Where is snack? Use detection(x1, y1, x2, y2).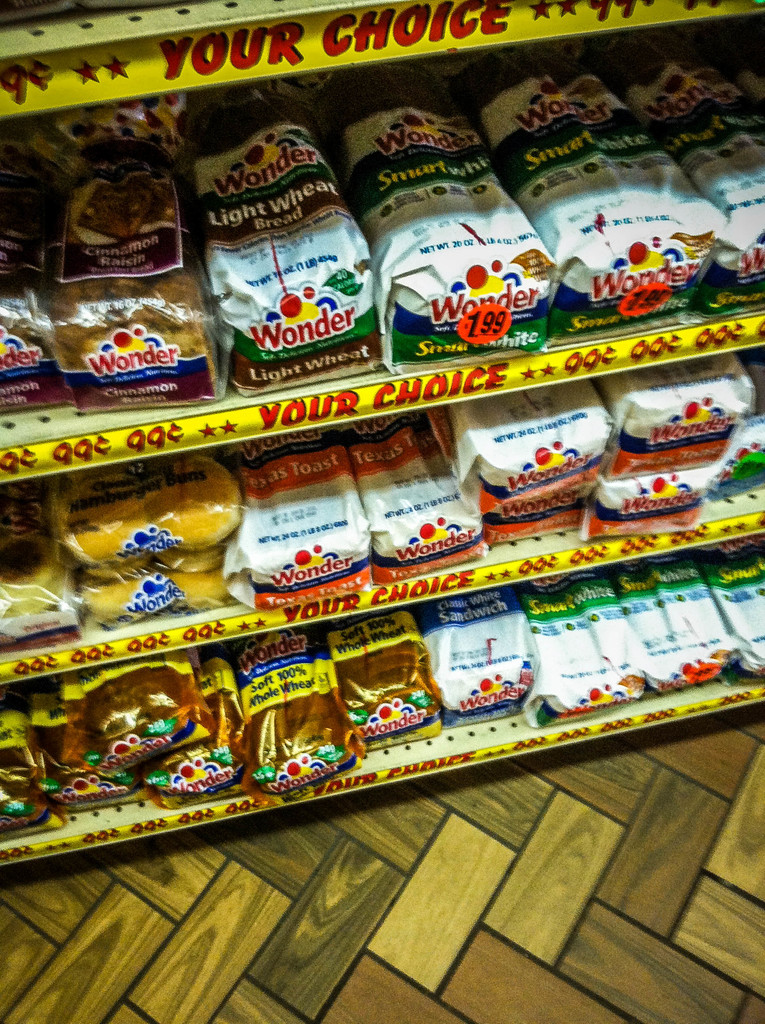
detection(321, 604, 445, 737).
